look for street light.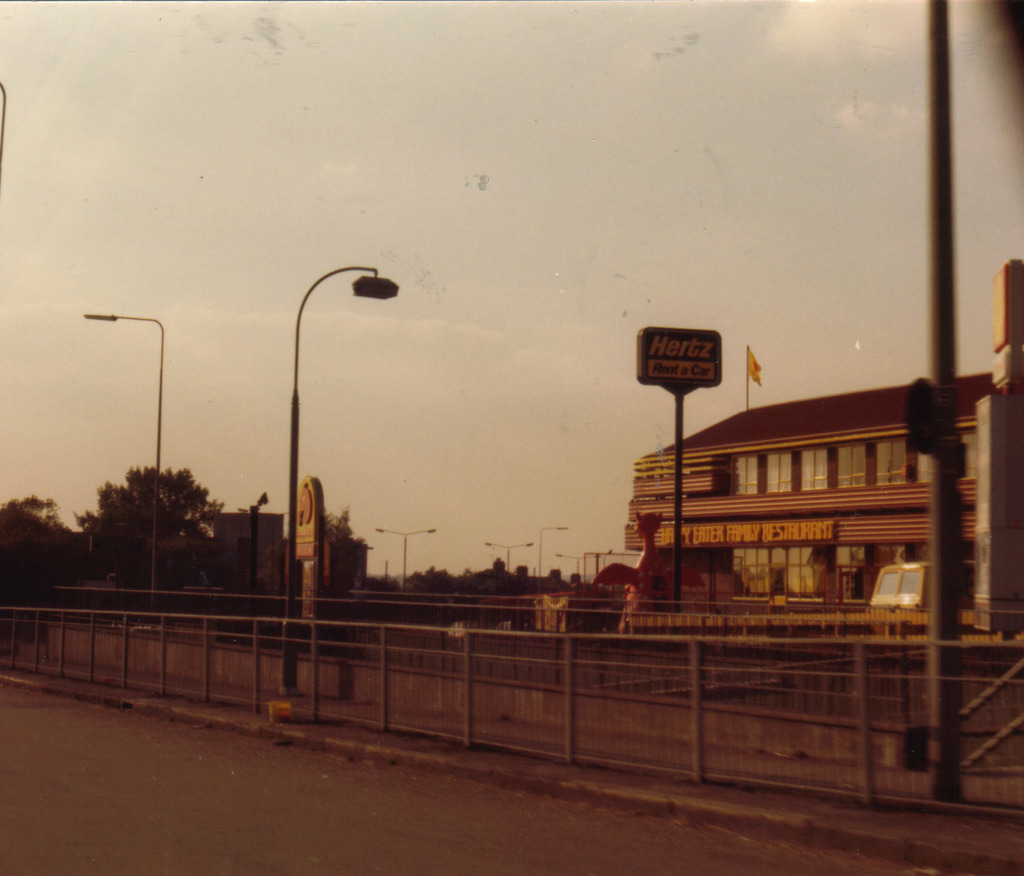
Found: x1=557, y1=552, x2=603, y2=576.
